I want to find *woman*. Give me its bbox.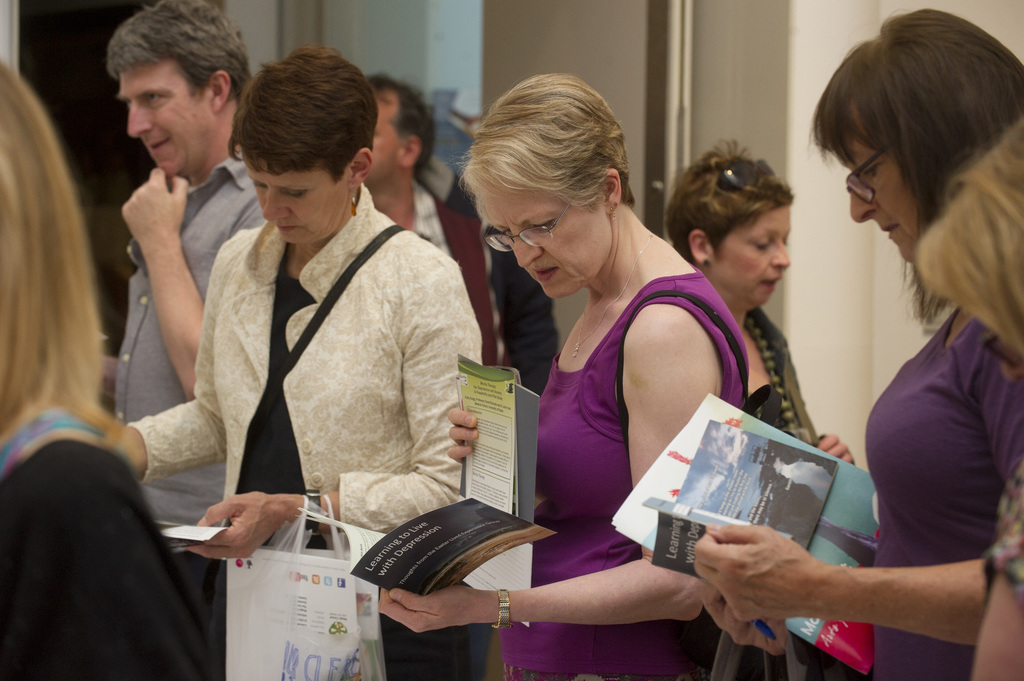
Rect(111, 47, 485, 680).
